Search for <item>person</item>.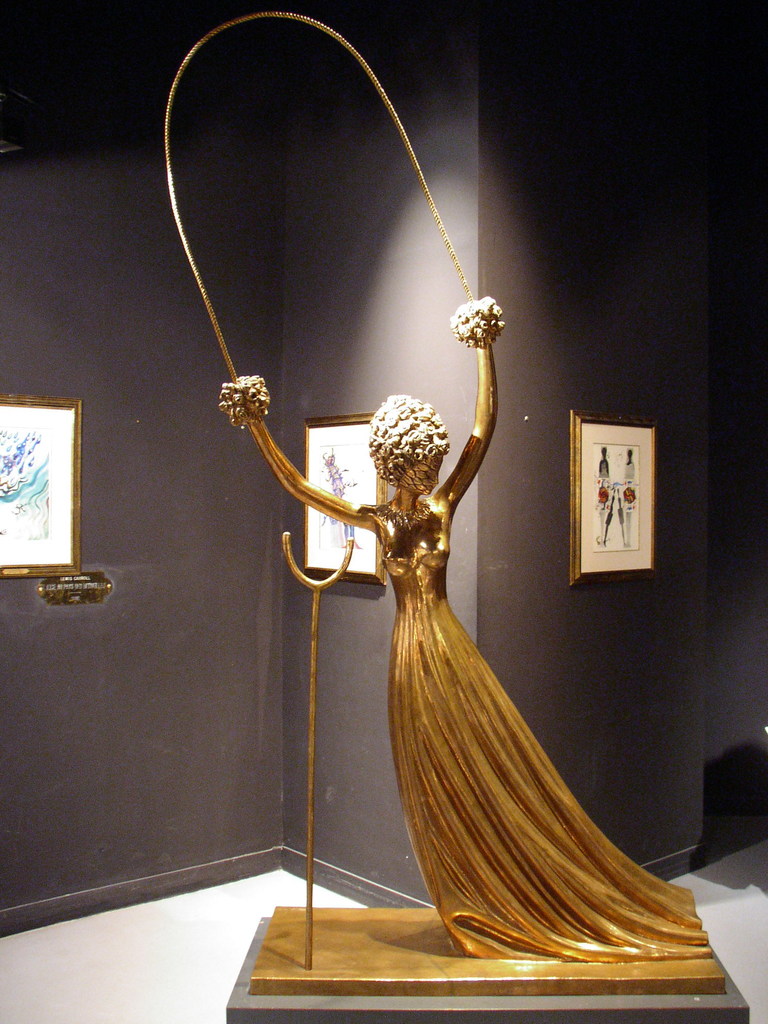
Found at locate(215, 295, 716, 968).
